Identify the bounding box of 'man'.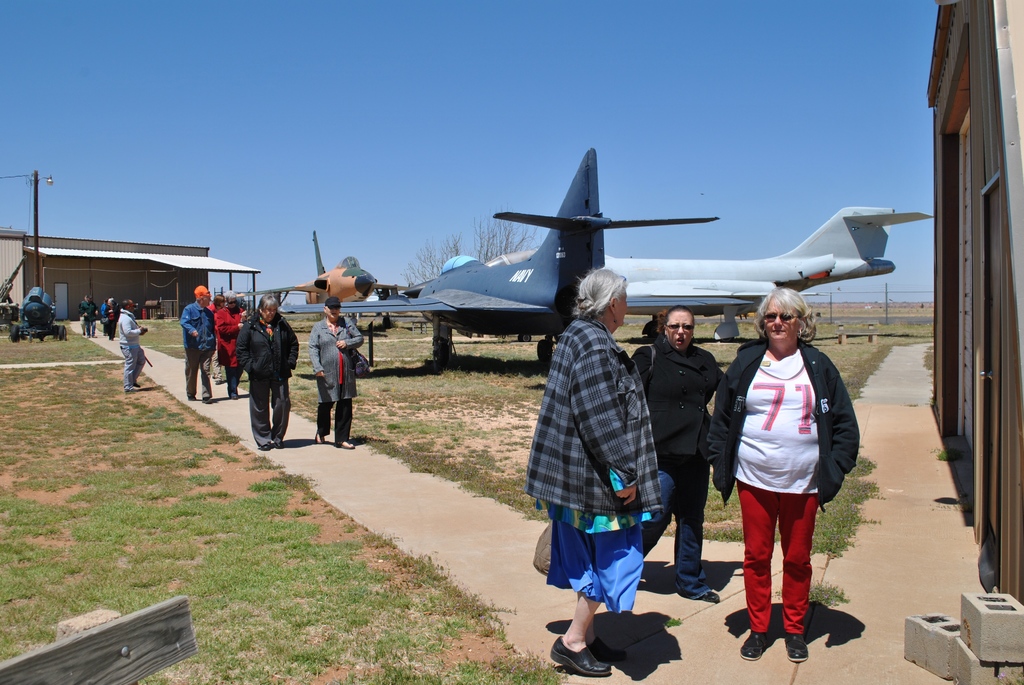
box=[635, 305, 729, 610].
